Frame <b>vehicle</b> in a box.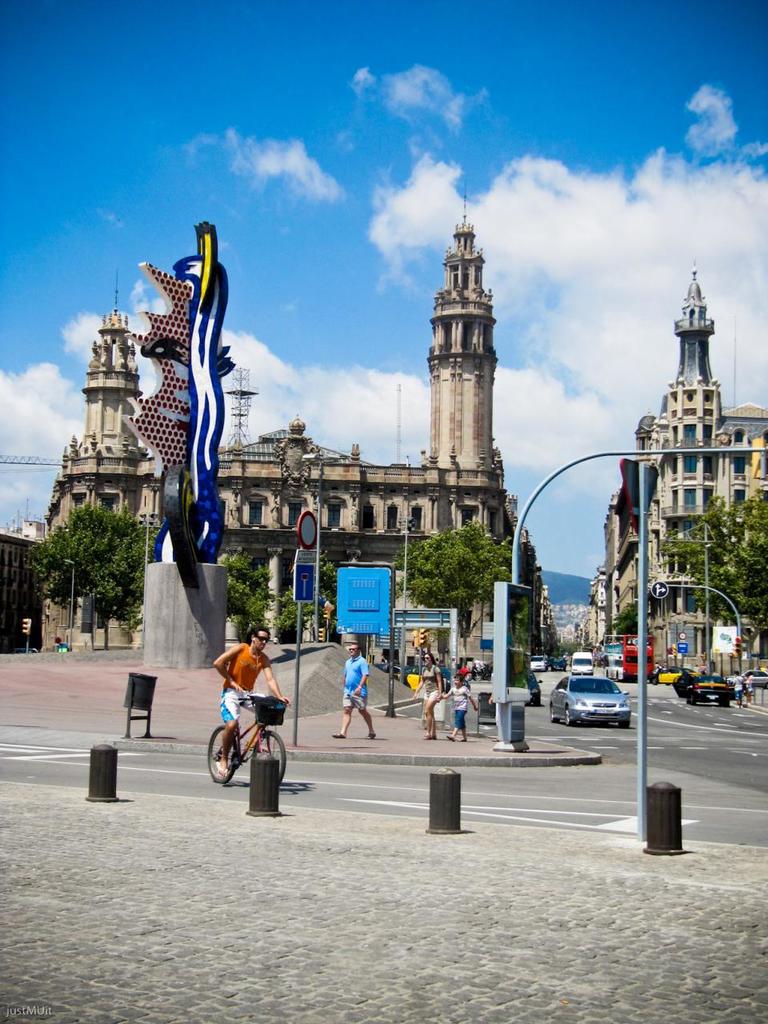
select_region(603, 638, 665, 687).
